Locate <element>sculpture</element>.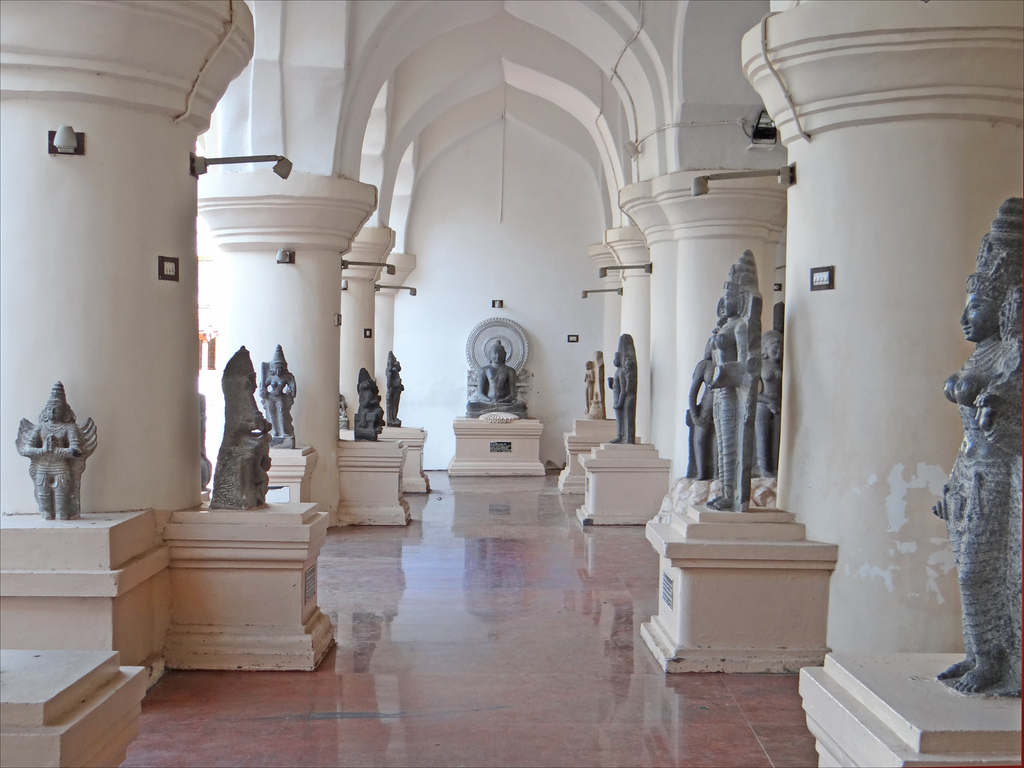
Bounding box: (x1=189, y1=335, x2=268, y2=522).
